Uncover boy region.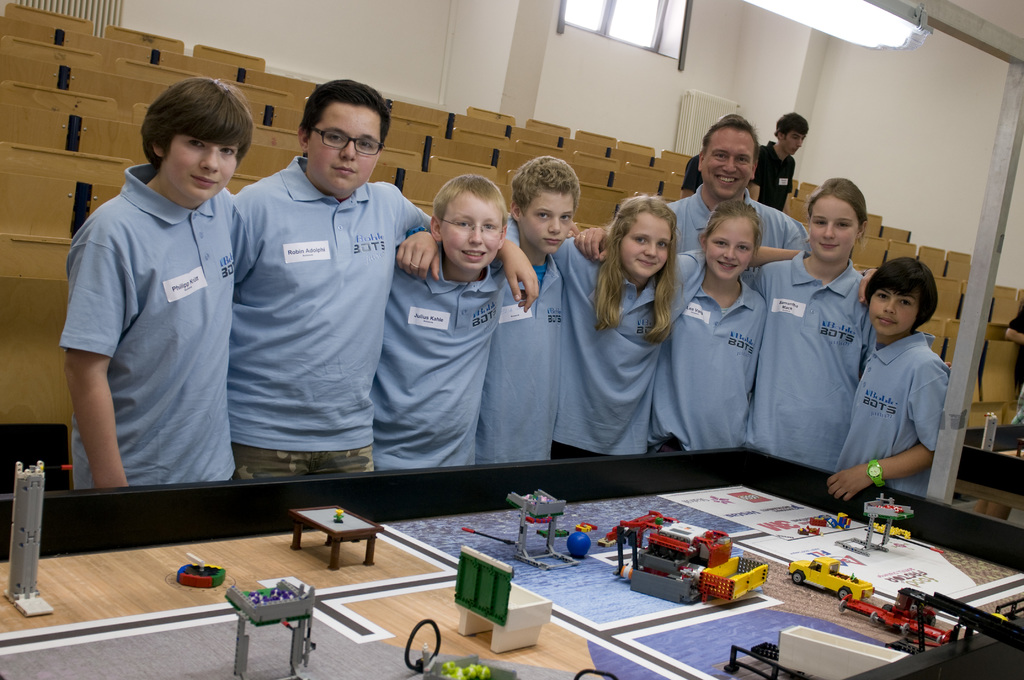
Uncovered: detection(56, 77, 252, 499).
